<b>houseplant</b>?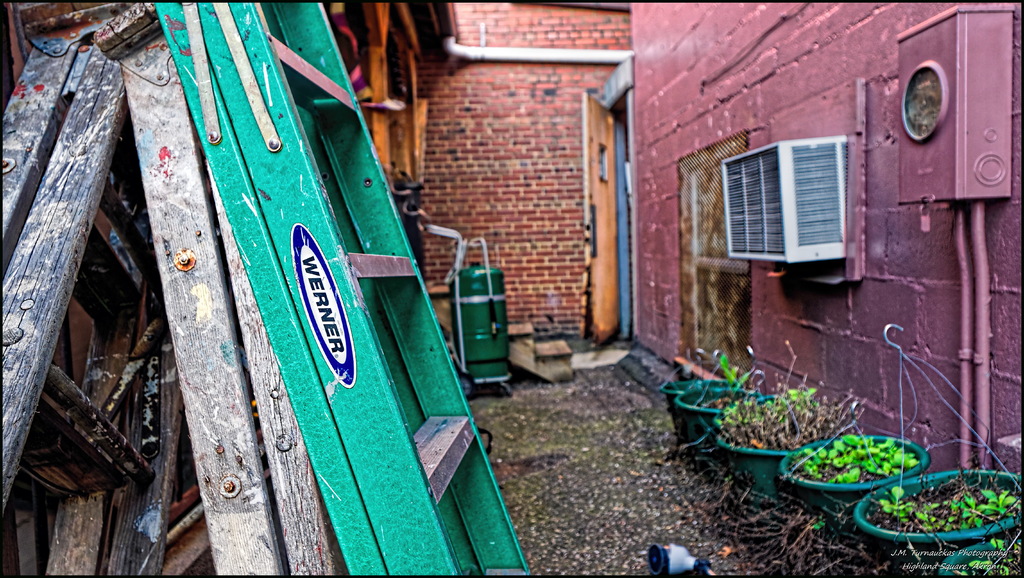
[851, 440, 1021, 553]
